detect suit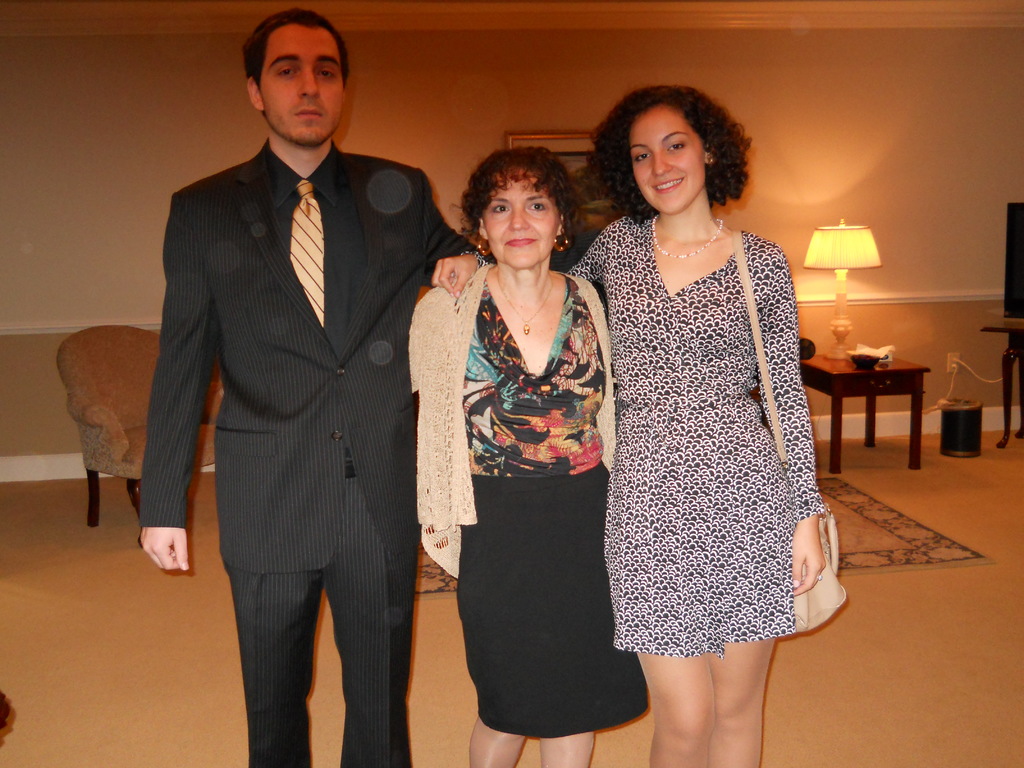
140:141:476:767
